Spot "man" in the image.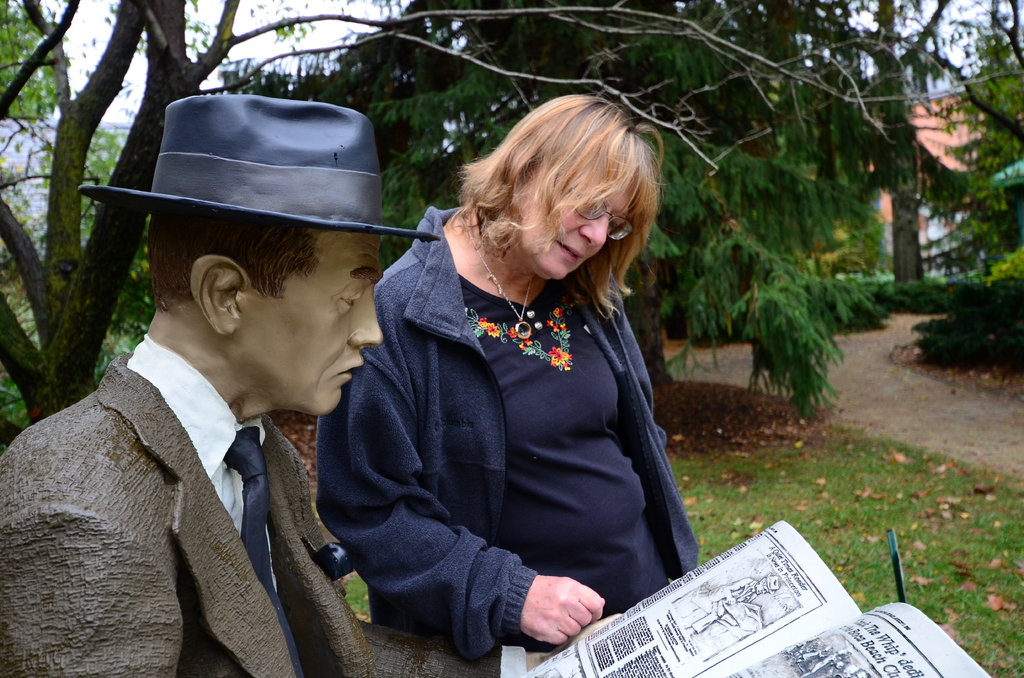
"man" found at [x1=9, y1=129, x2=414, y2=677].
